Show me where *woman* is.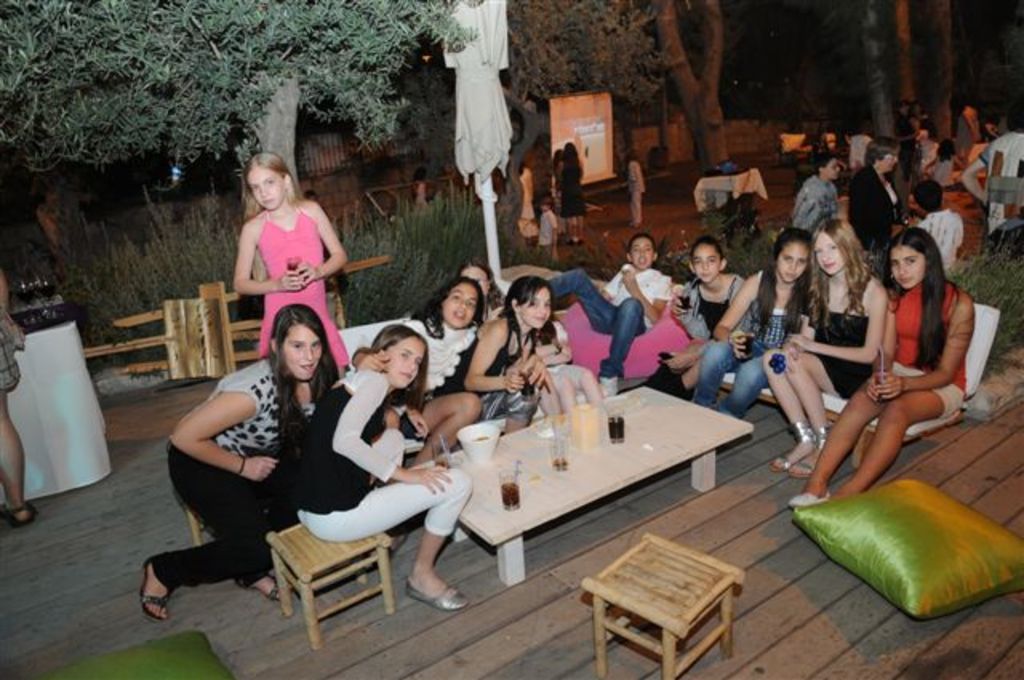
*woman* is at pyautogui.locateOnScreen(848, 139, 904, 251).
